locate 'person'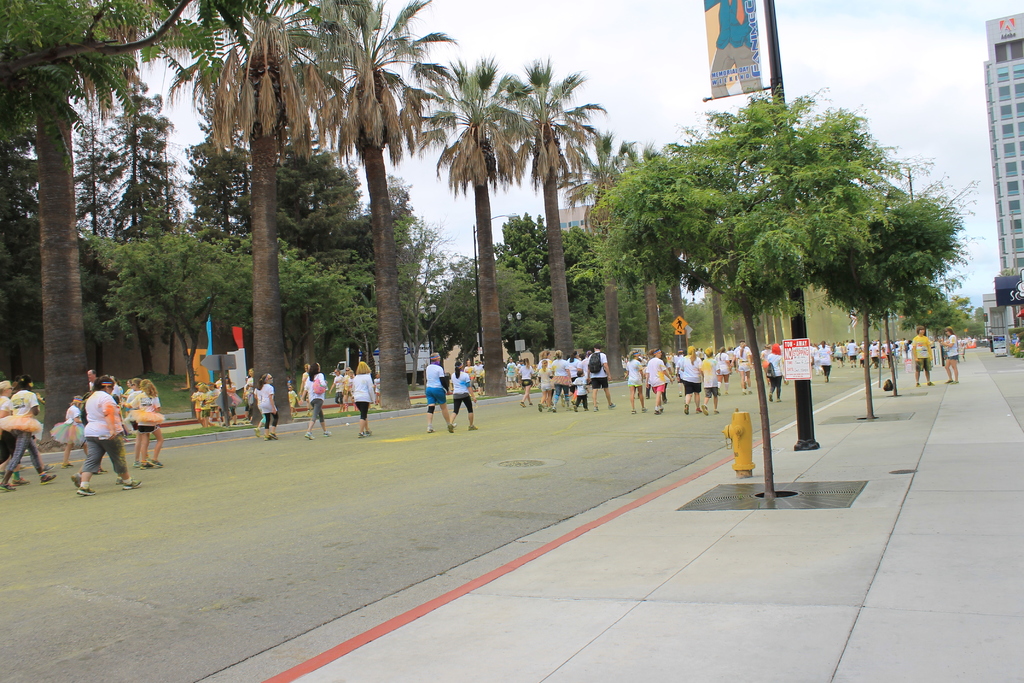
box(71, 368, 131, 490)
